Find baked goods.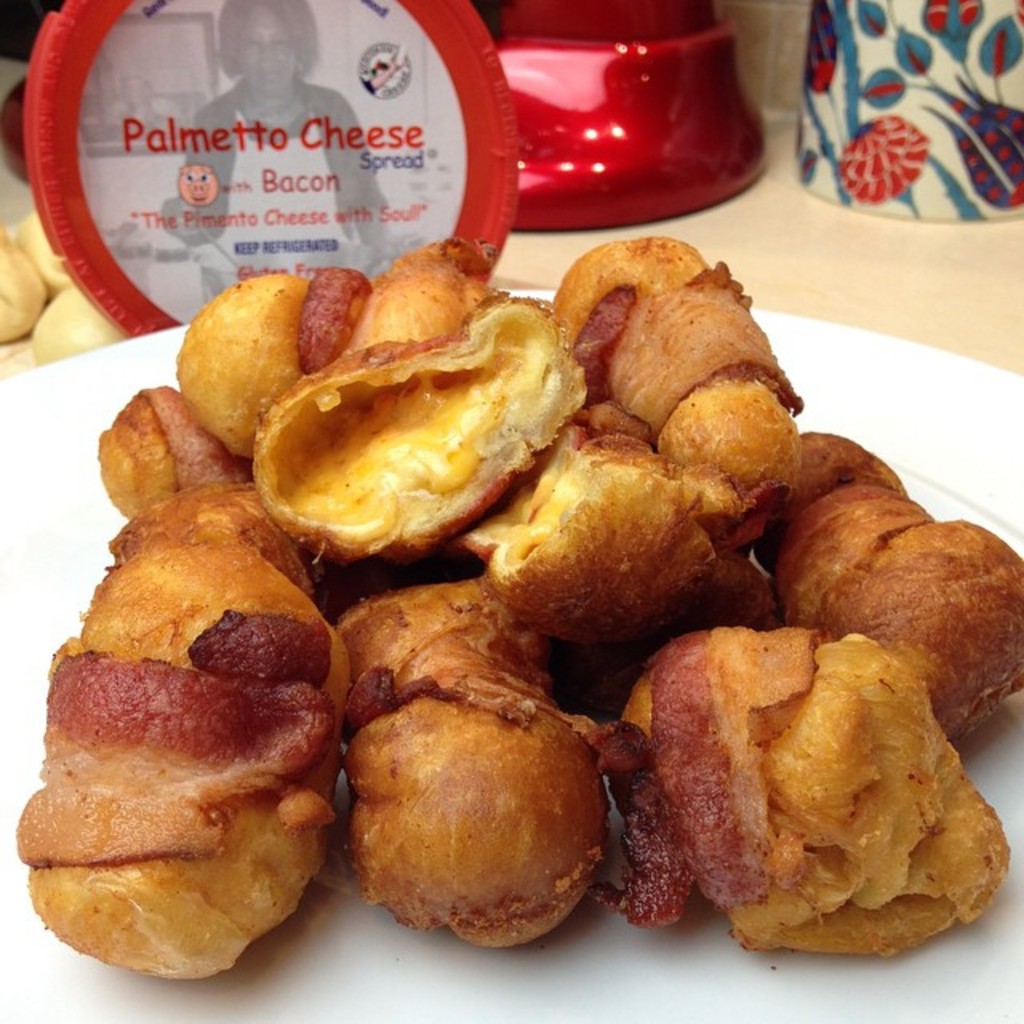
bbox=(614, 605, 978, 962).
